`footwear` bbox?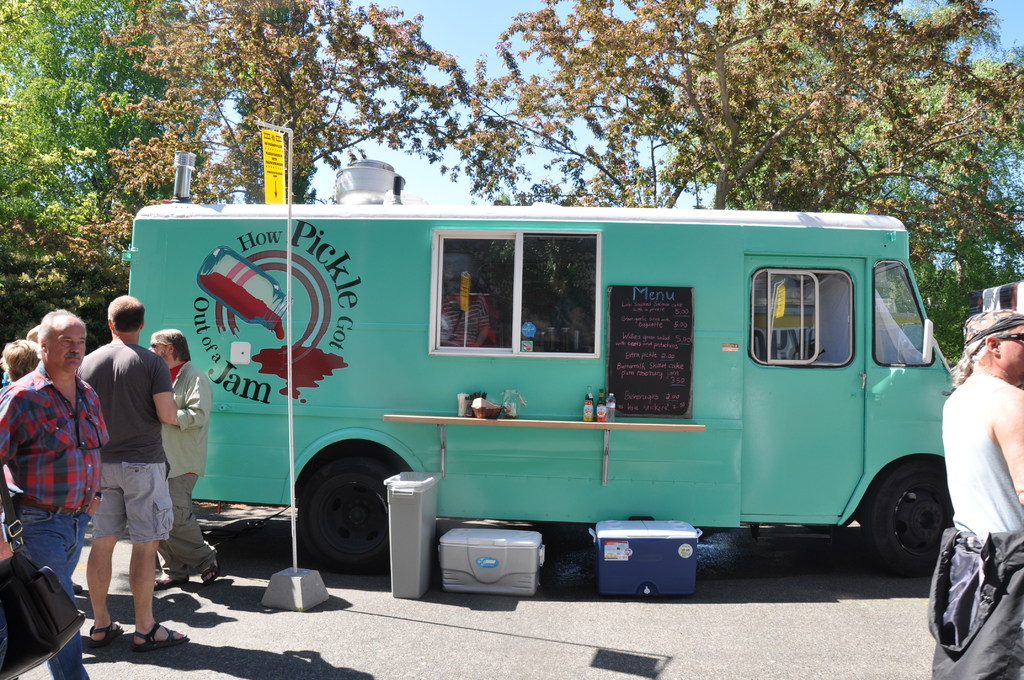
{"left": 86, "top": 618, "right": 127, "bottom": 651}
